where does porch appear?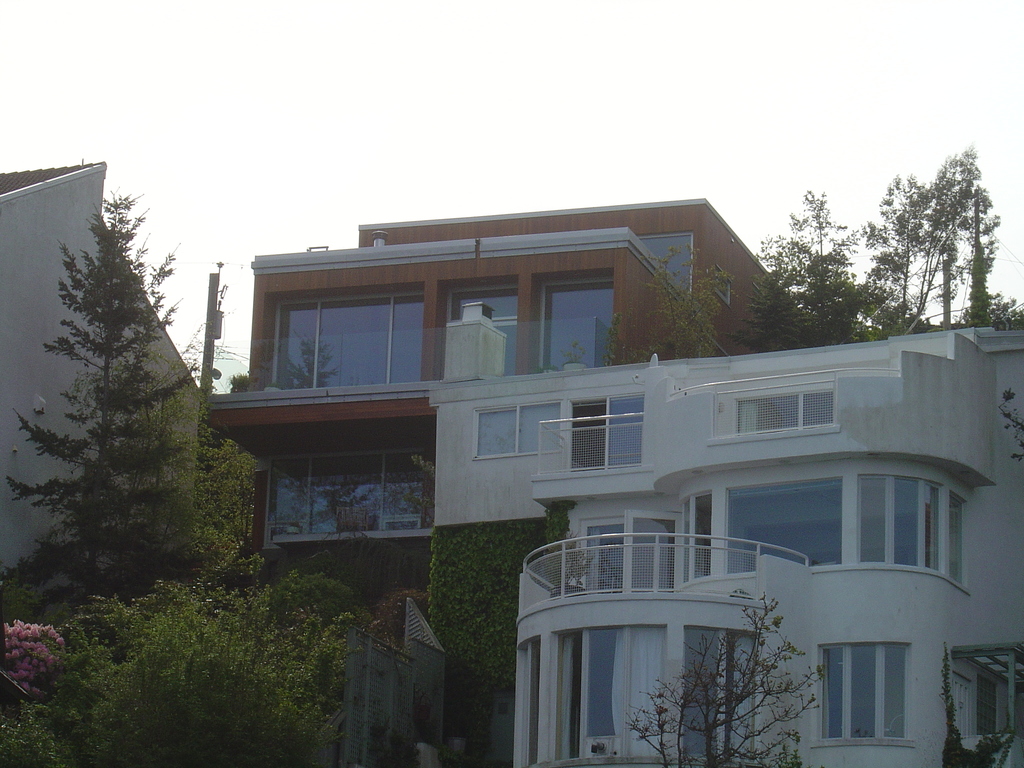
Appears at [961, 625, 1023, 753].
